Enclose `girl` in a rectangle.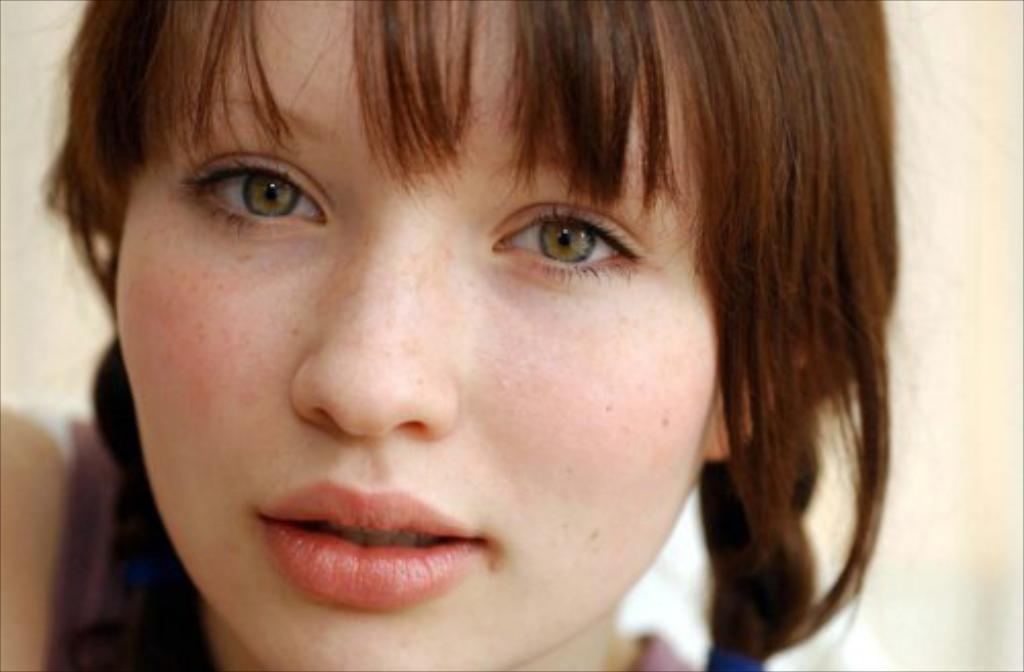
select_region(0, 0, 901, 670).
